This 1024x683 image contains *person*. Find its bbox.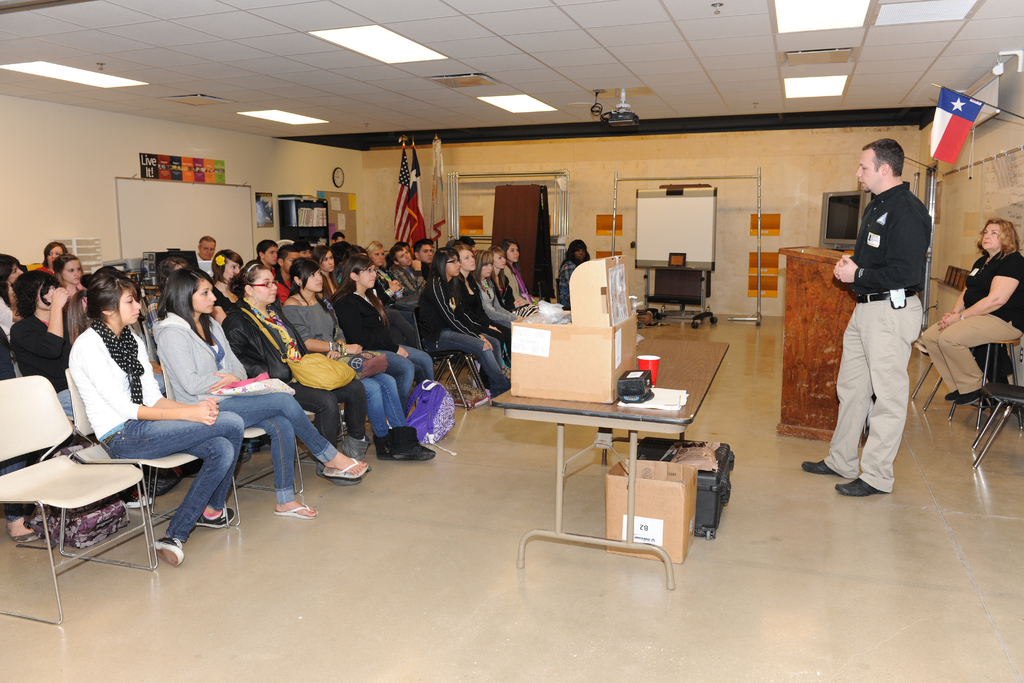
detection(801, 138, 931, 498).
